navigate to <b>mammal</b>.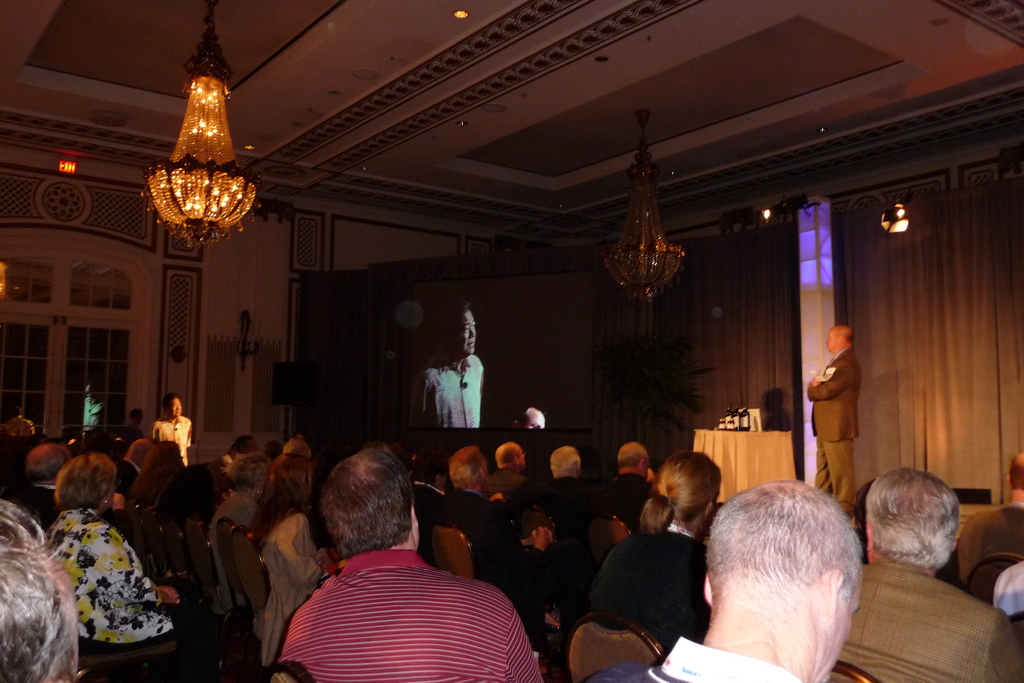
Navigation target: (x1=954, y1=454, x2=1023, y2=604).
